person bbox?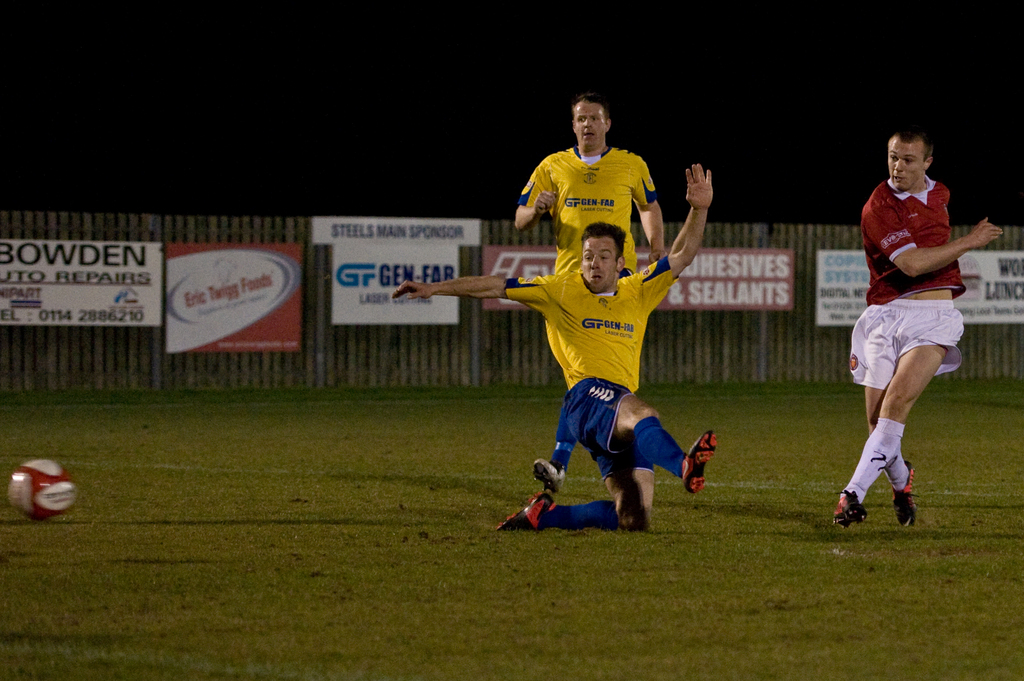
pyautogui.locateOnScreen(513, 94, 664, 497)
